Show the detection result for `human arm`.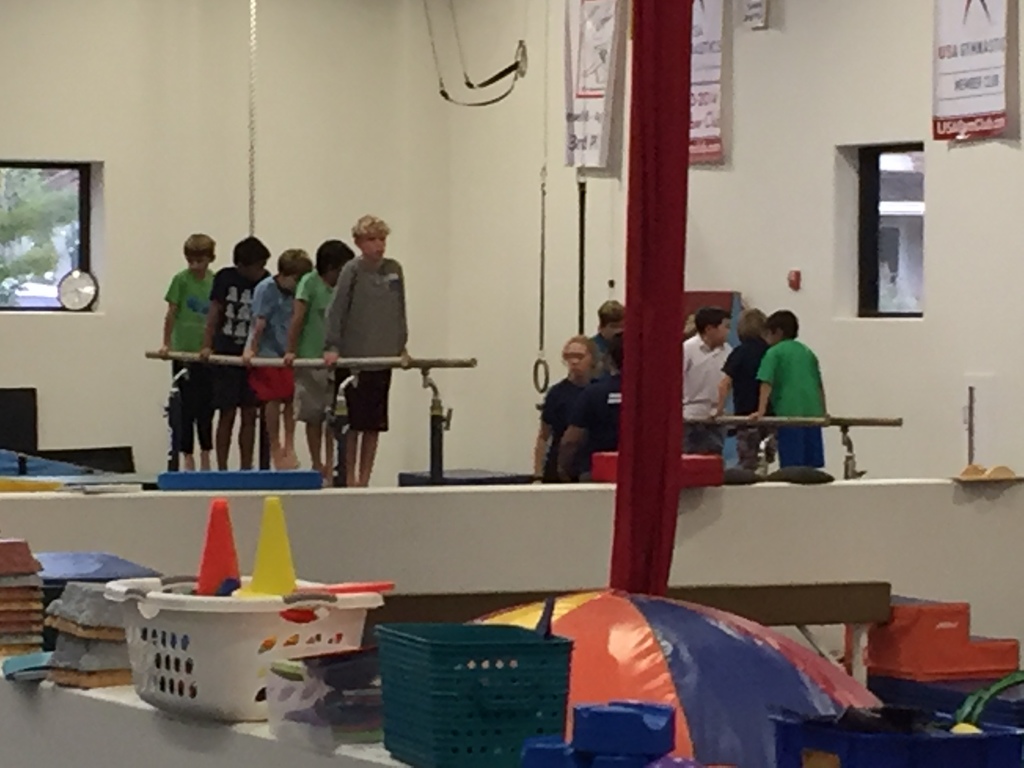
pyautogui.locateOnScreen(283, 266, 320, 376).
